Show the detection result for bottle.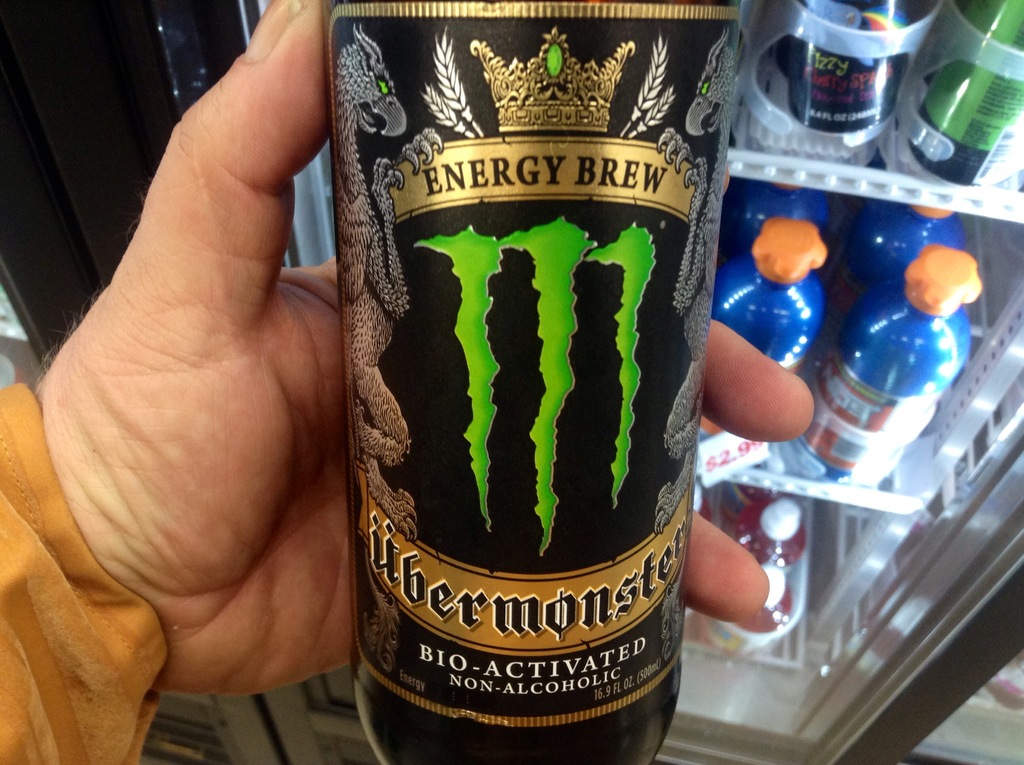
bbox=(710, 215, 841, 475).
